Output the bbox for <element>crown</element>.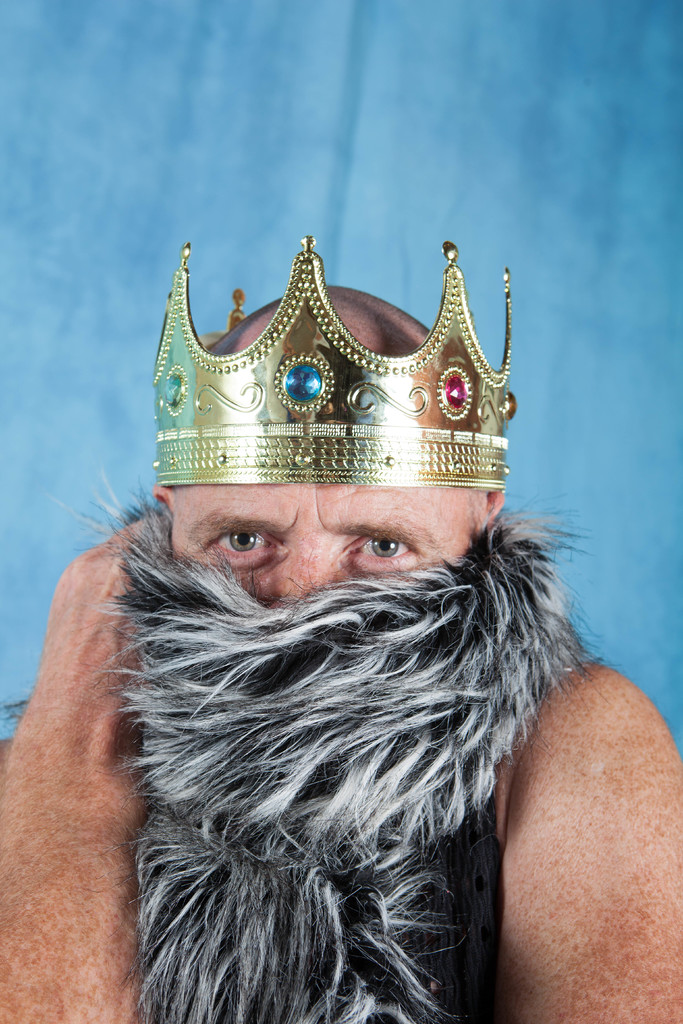
bbox=(154, 234, 518, 494).
